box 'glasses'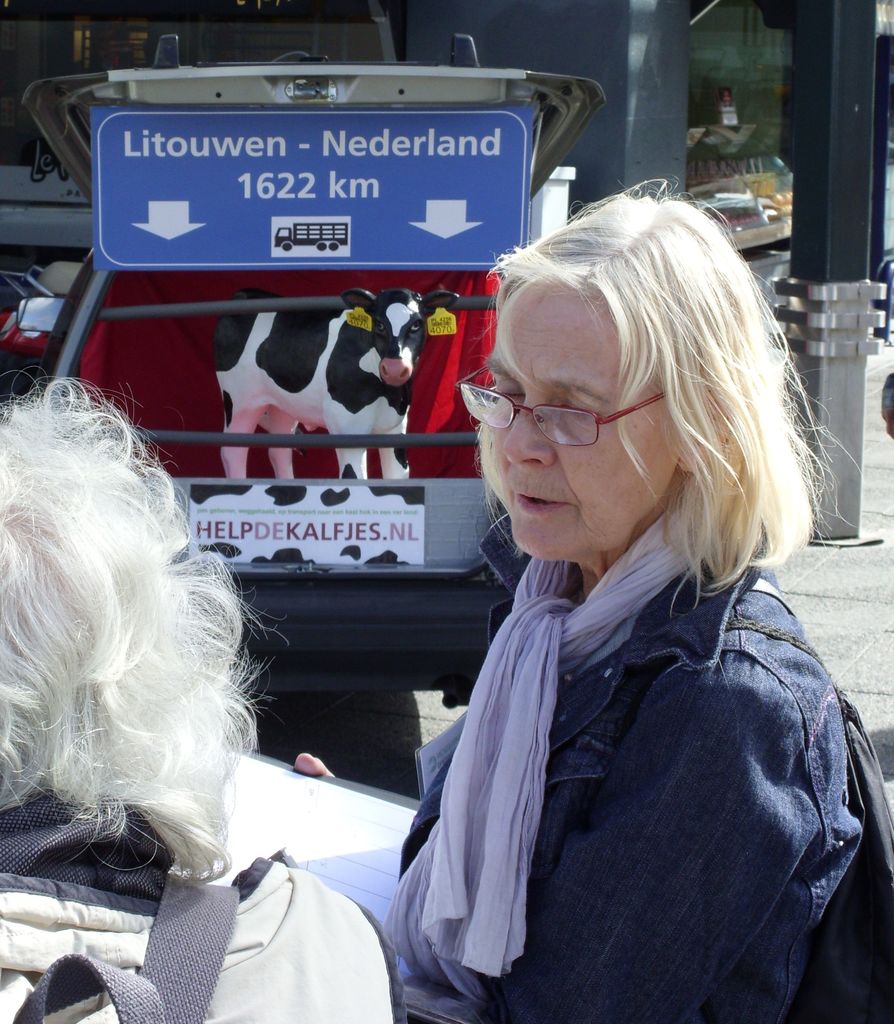
locate(487, 376, 679, 444)
